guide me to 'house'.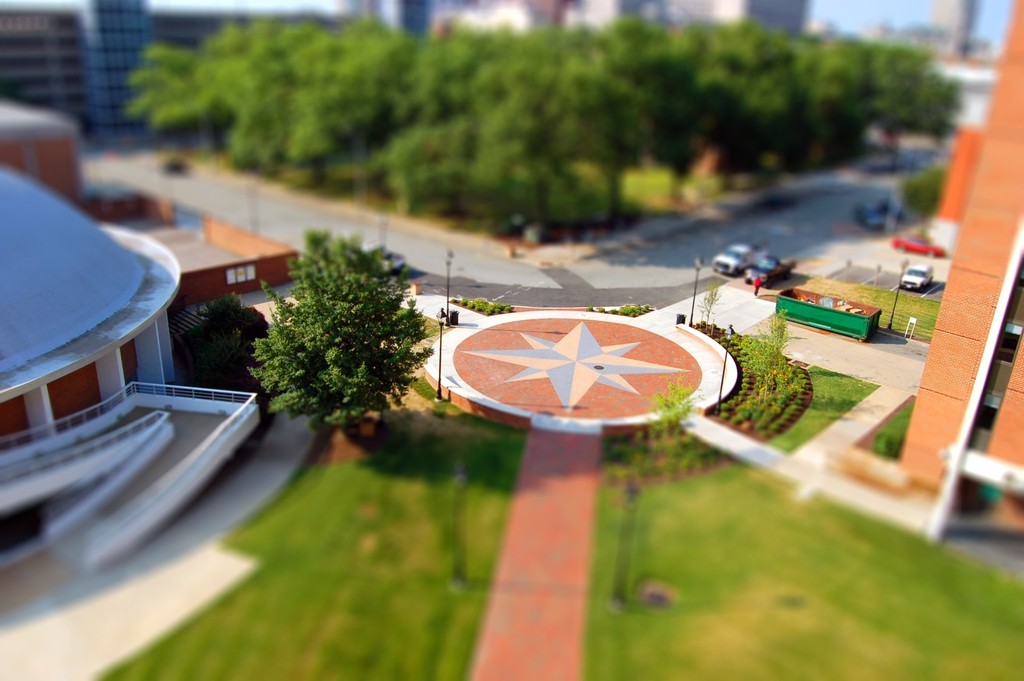
Guidance: 898, 0, 1023, 534.
